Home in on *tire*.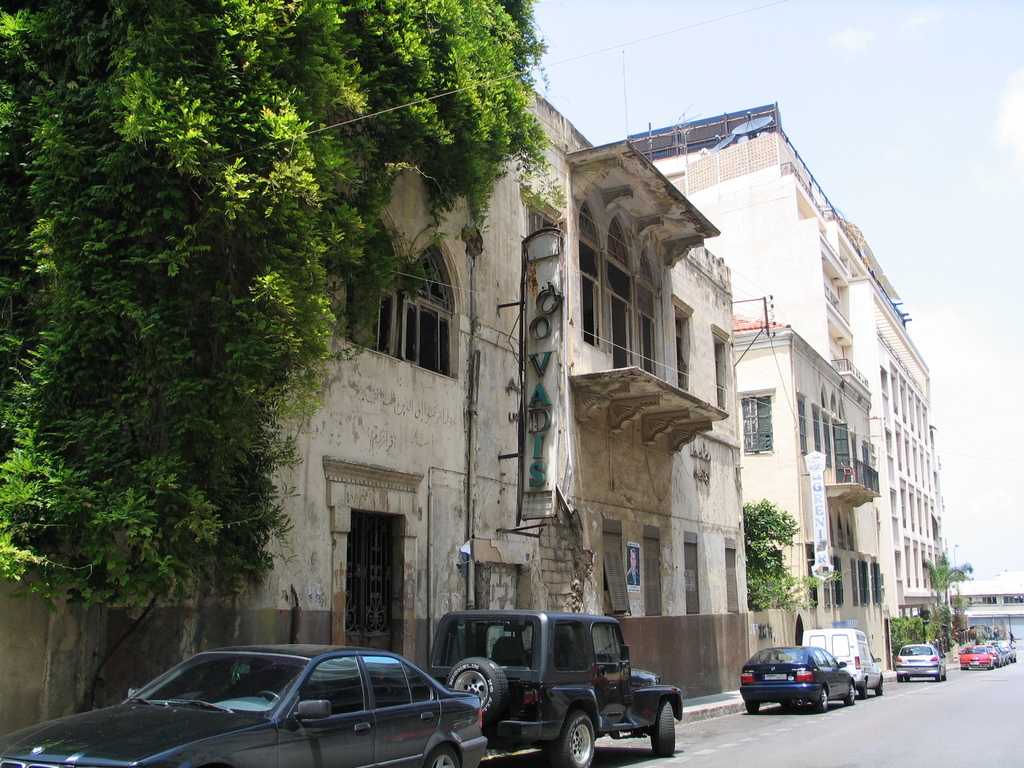
Homed in at 959, 667, 967, 668.
